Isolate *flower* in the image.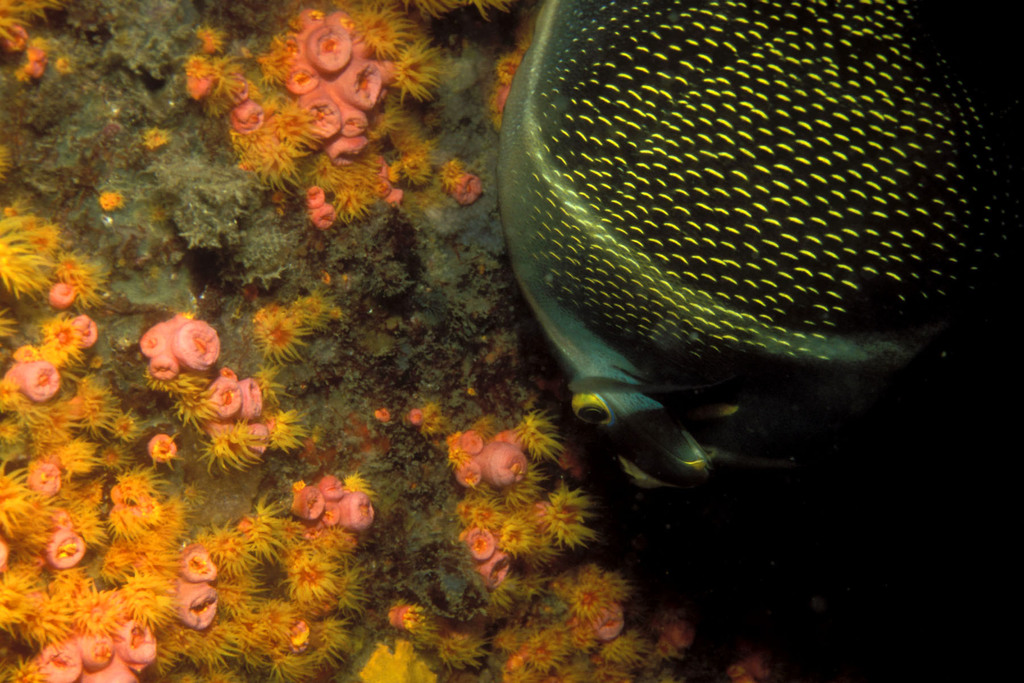
Isolated region: 148 432 178 465.
